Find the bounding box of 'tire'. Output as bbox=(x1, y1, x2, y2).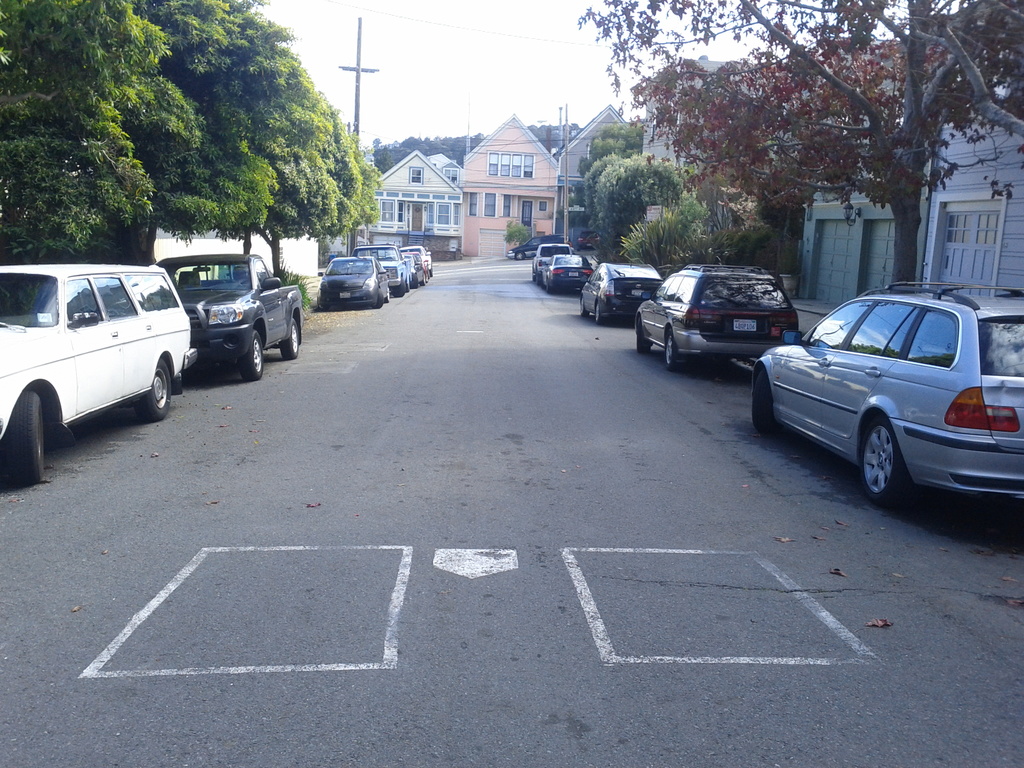
bbox=(137, 360, 172, 422).
